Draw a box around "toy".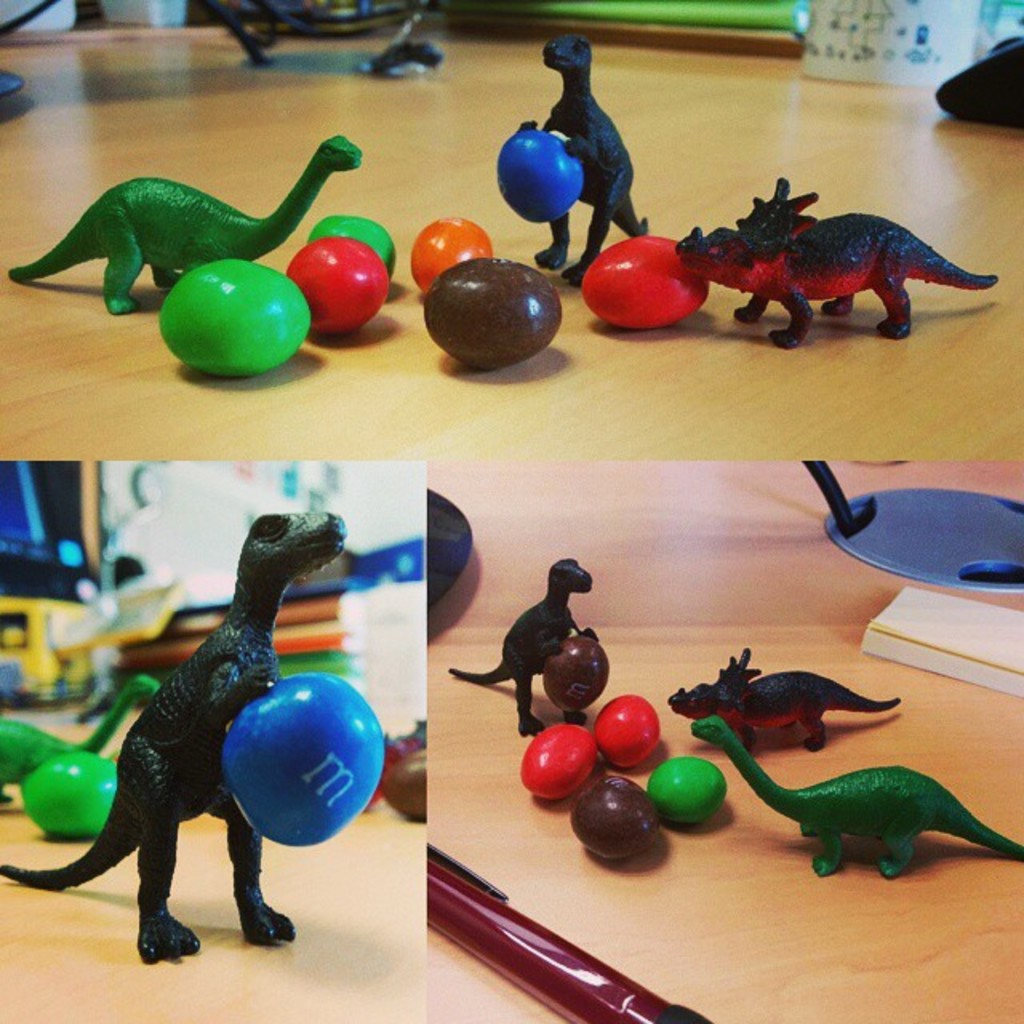
312:208:392:280.
